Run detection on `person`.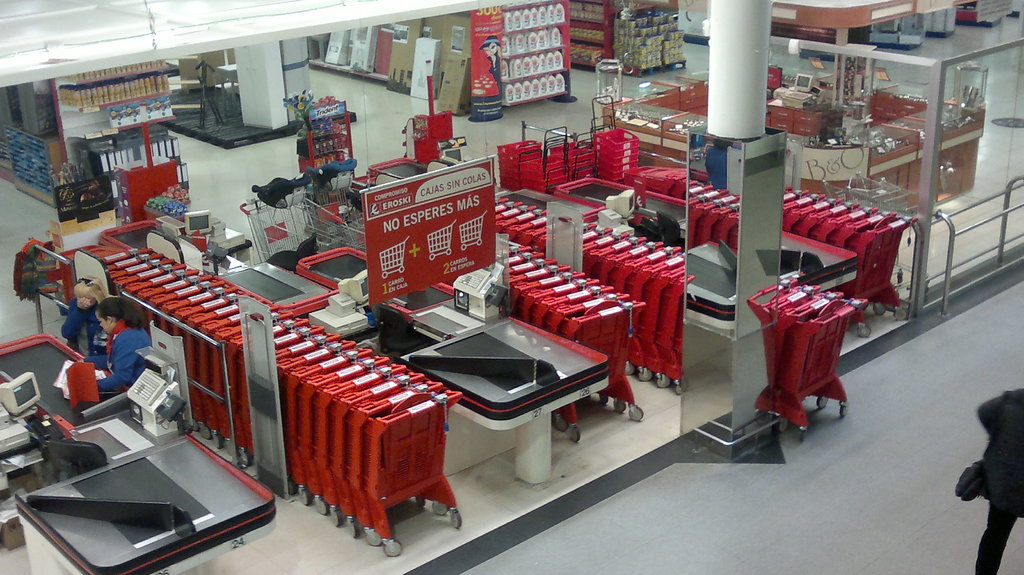
Result: select_region(954, 385, 1023, 574).
